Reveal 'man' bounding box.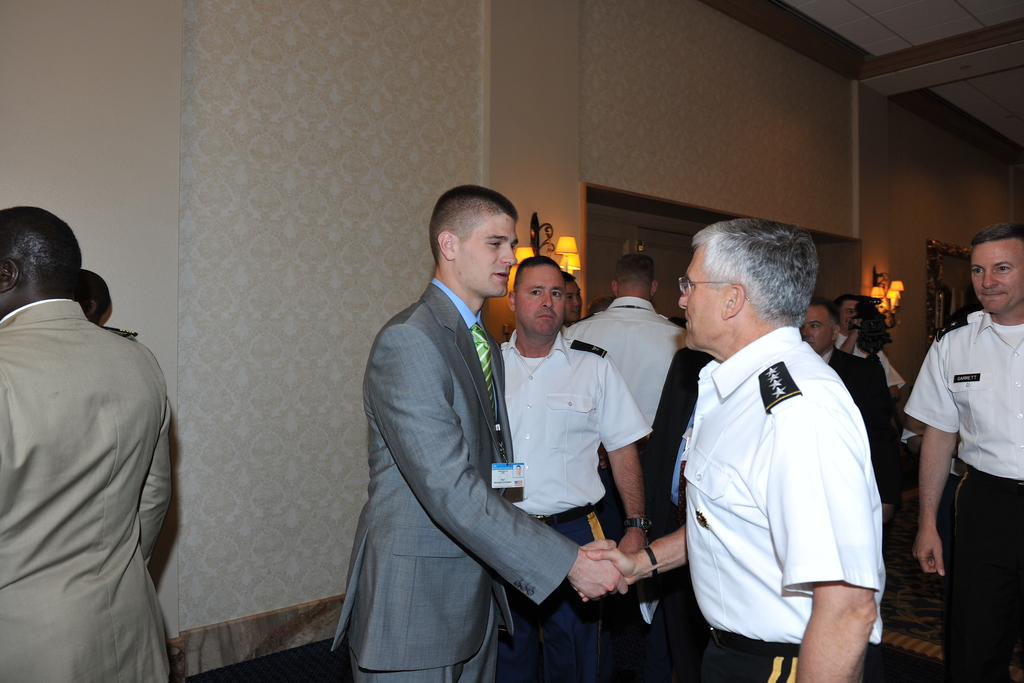
Revealed: bbox(652, 348, 718, 682).
